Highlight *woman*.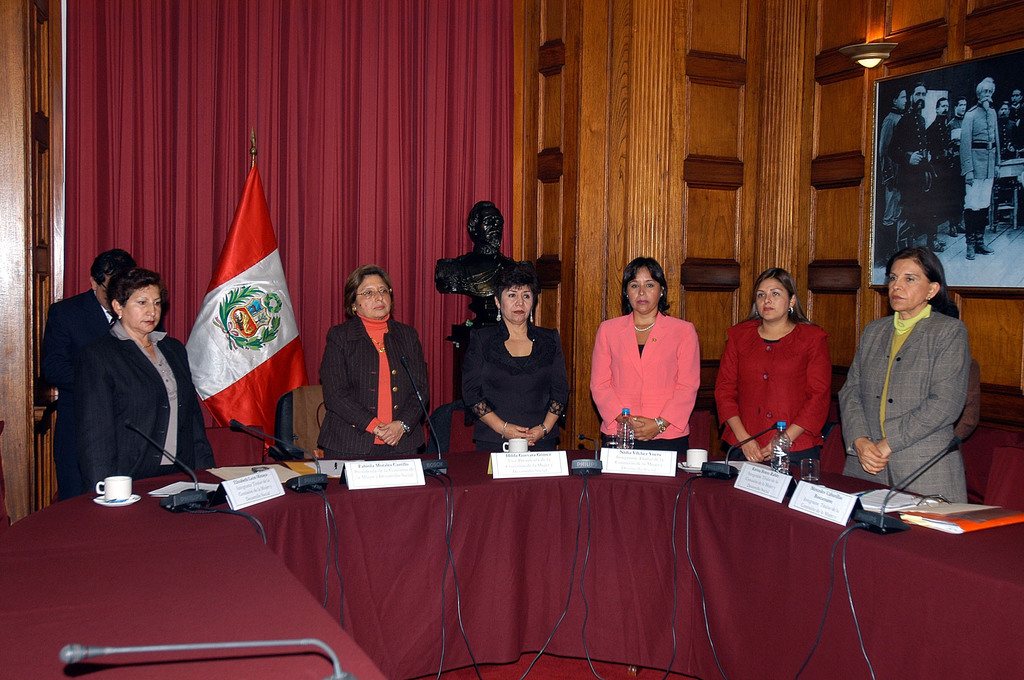
Highlighted region: left=588, top=255, right=700, bottom=460.
